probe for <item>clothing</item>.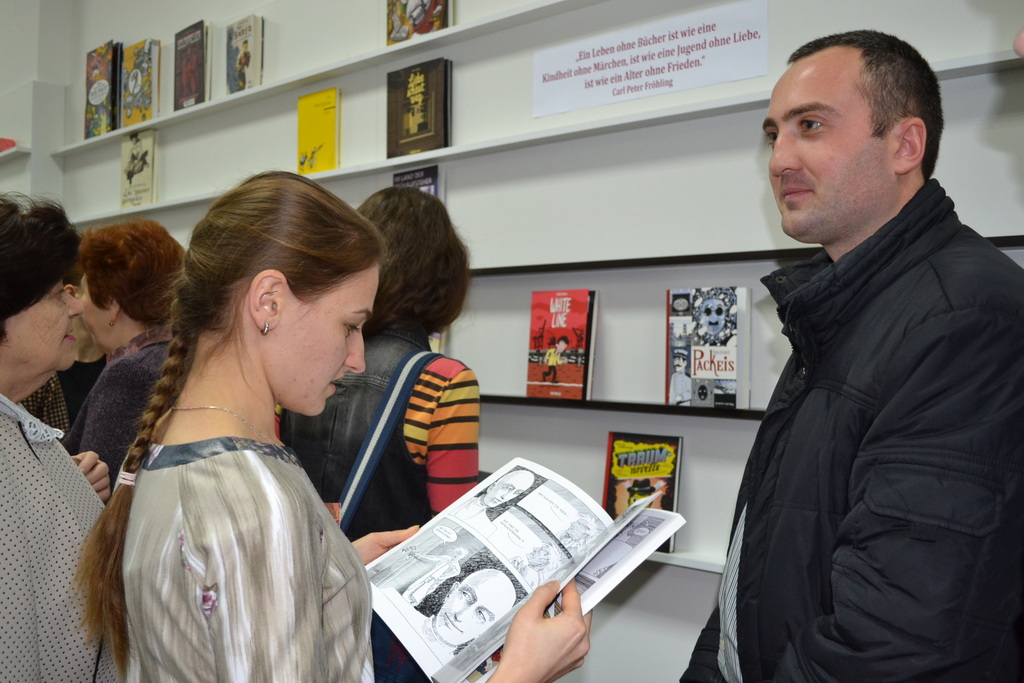
Probe result: {"x1": 679, "y1": 181, "x2": 1023, "y2": 682}.
